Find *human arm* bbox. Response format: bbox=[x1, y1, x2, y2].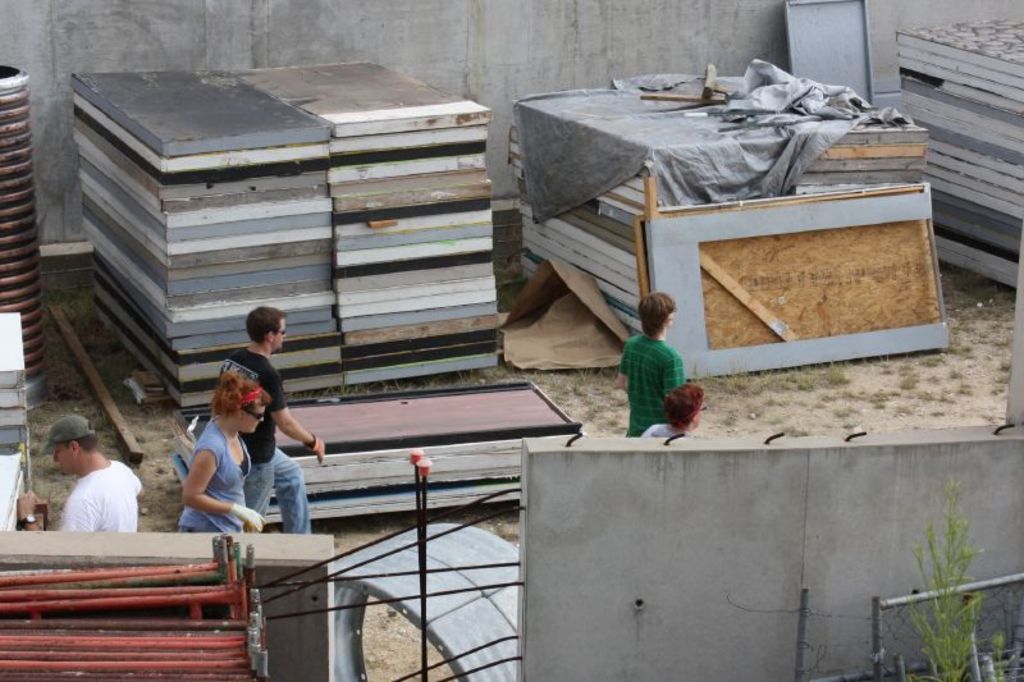
bbox=[179, 449, 268, 537].
